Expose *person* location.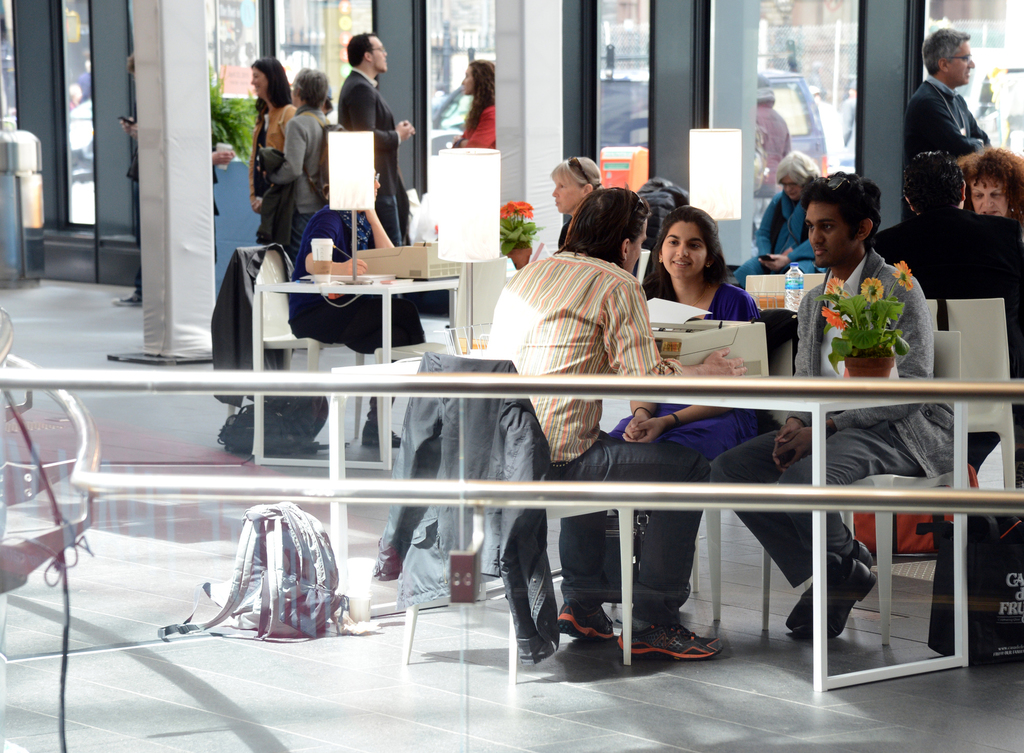
Exposed at bbox(731, 153, 840, 290).
